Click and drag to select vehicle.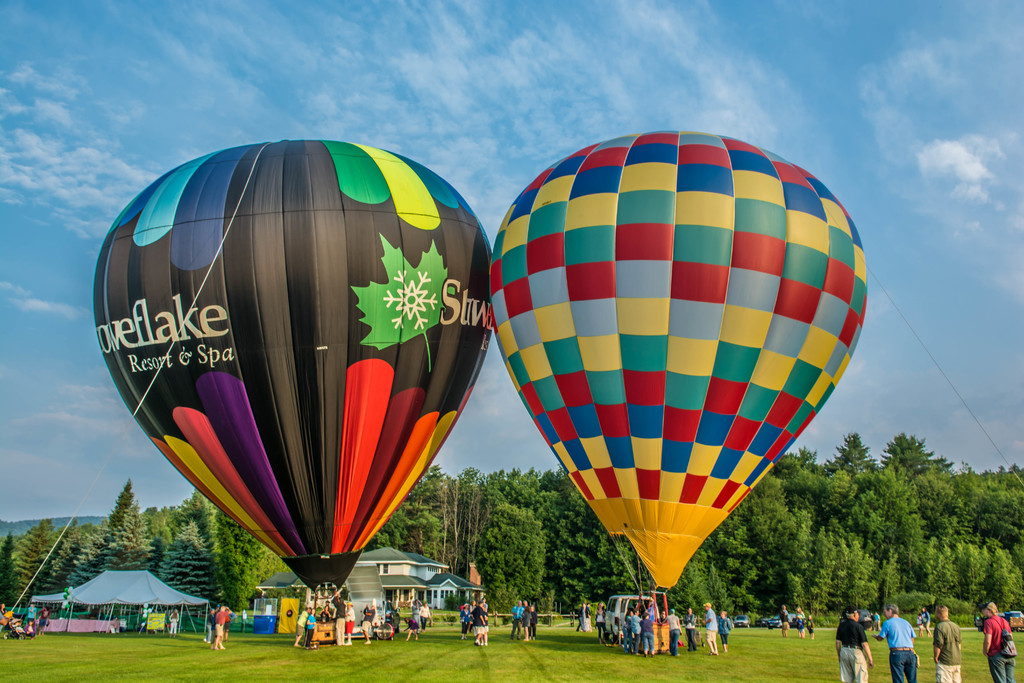
Selection: (0,618,33,644).
